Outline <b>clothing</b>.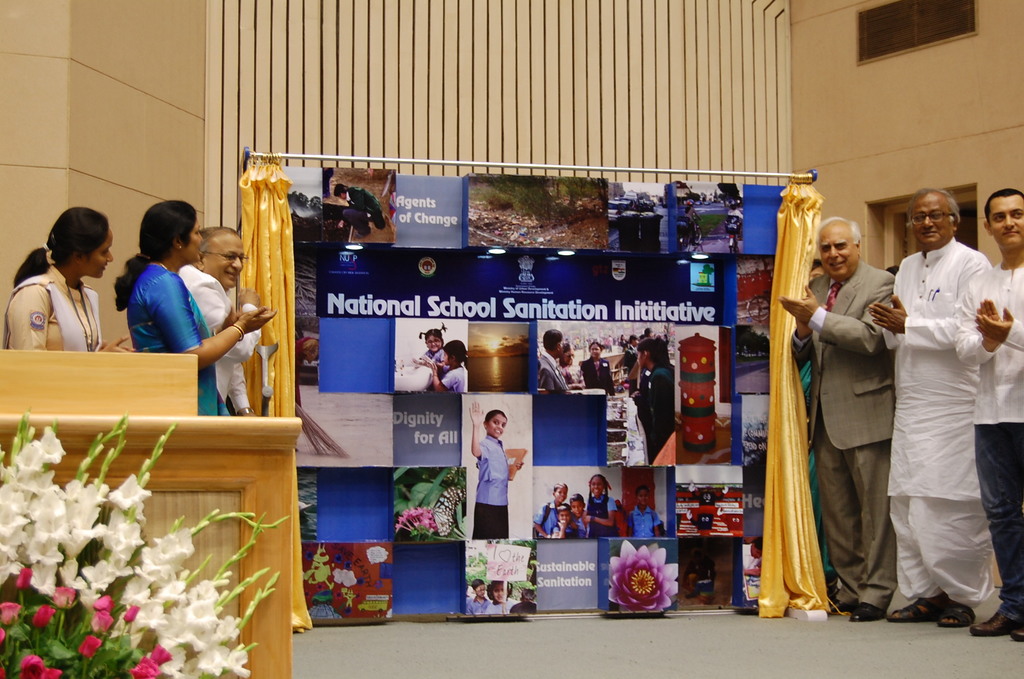
Outline: (471,431,509,541).
